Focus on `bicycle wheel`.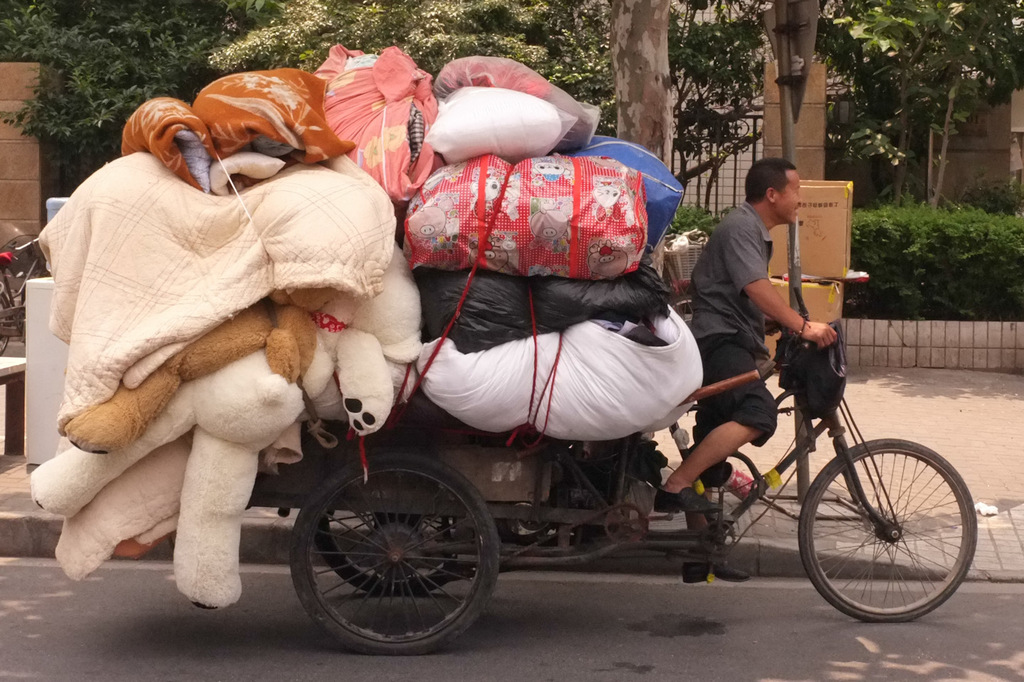
Focused at x1=289 y1=452 x2=500 y2=657.
